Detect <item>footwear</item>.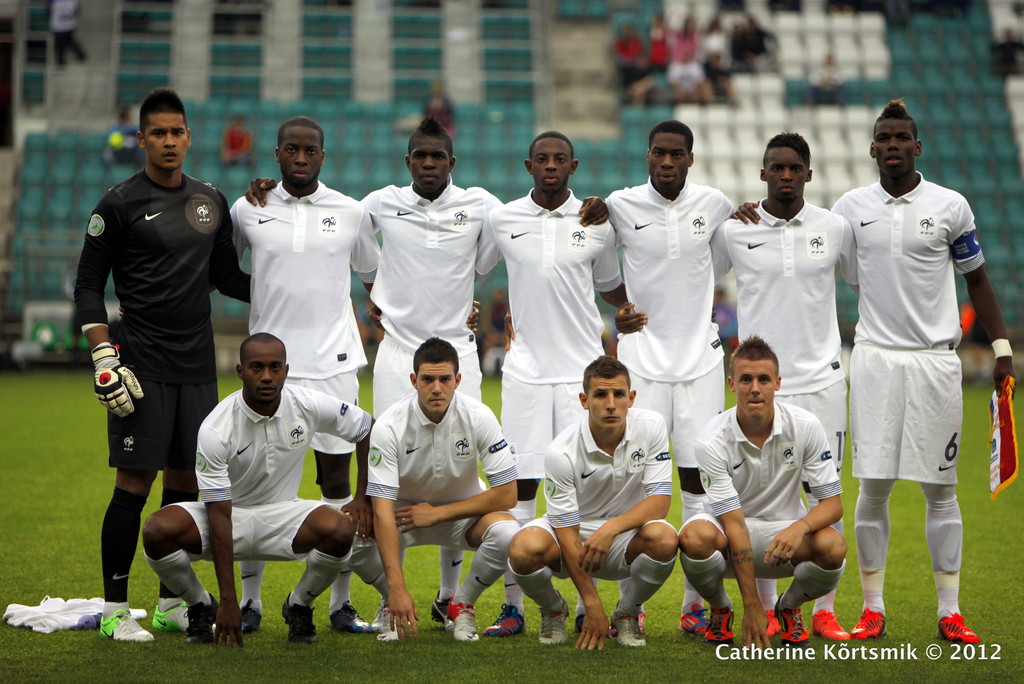
Detected at box=[333, 603, 378, 634].
